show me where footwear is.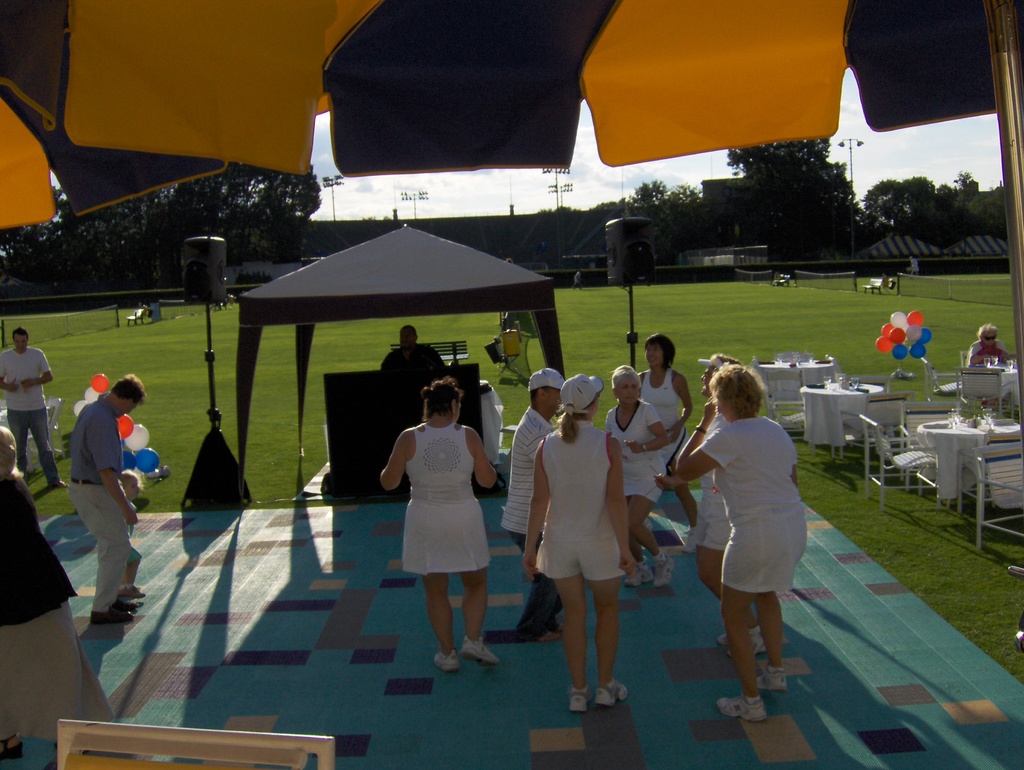
footwear is at bbox=(131, 586, 143, 604).
